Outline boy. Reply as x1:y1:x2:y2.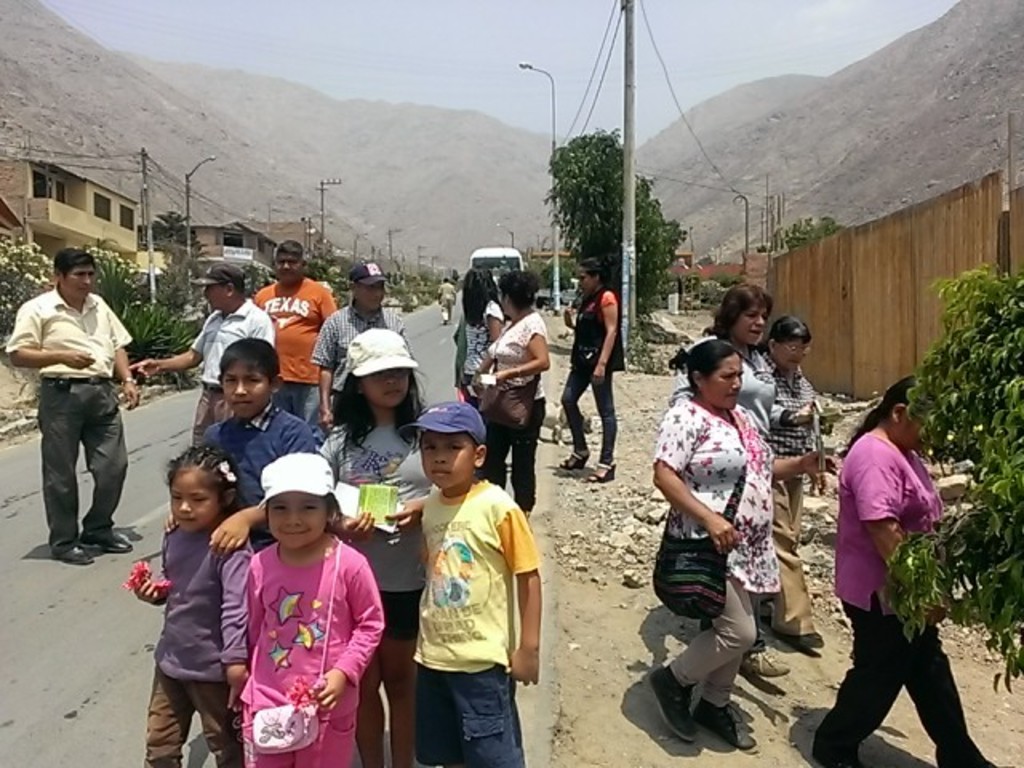
384:410:549:755.
